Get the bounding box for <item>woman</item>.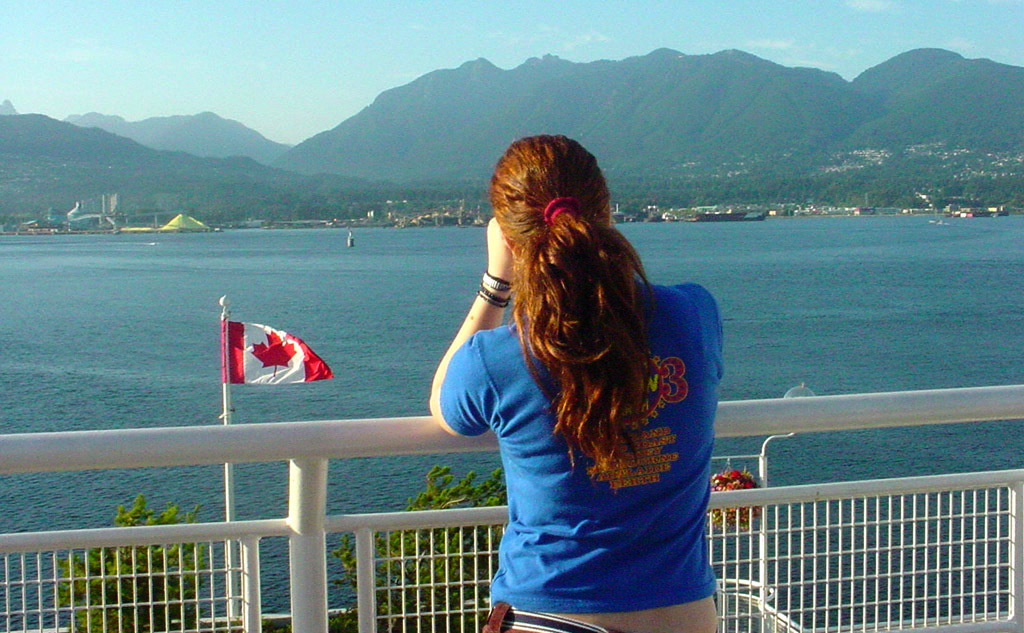
{"x1": 425, "y1": 130, "x2": 731, "y2": 632}.
